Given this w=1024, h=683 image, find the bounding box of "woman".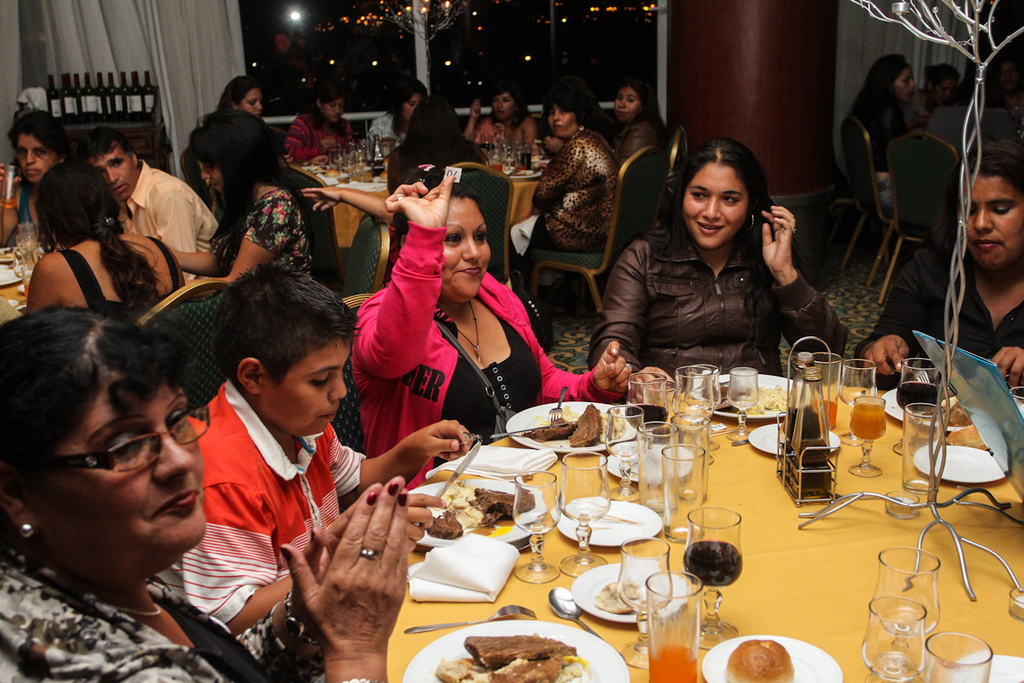
x1=0 y1=112 x2=75 y2=246.
